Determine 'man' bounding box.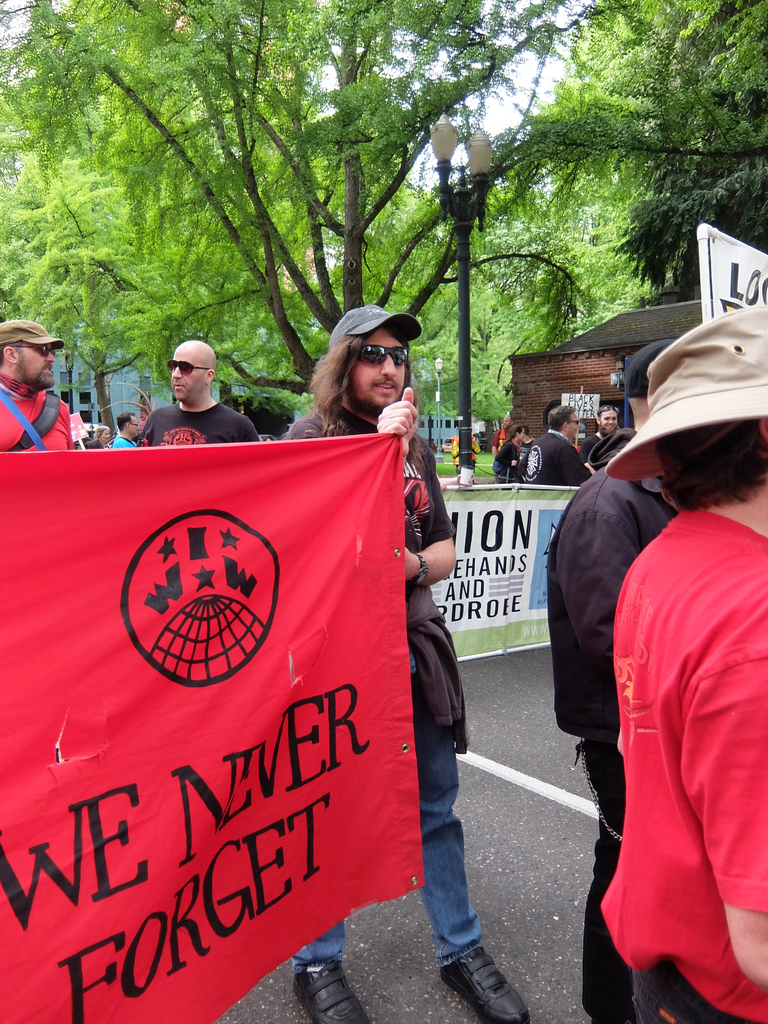
Determined: 124, 358, 260, 440.
